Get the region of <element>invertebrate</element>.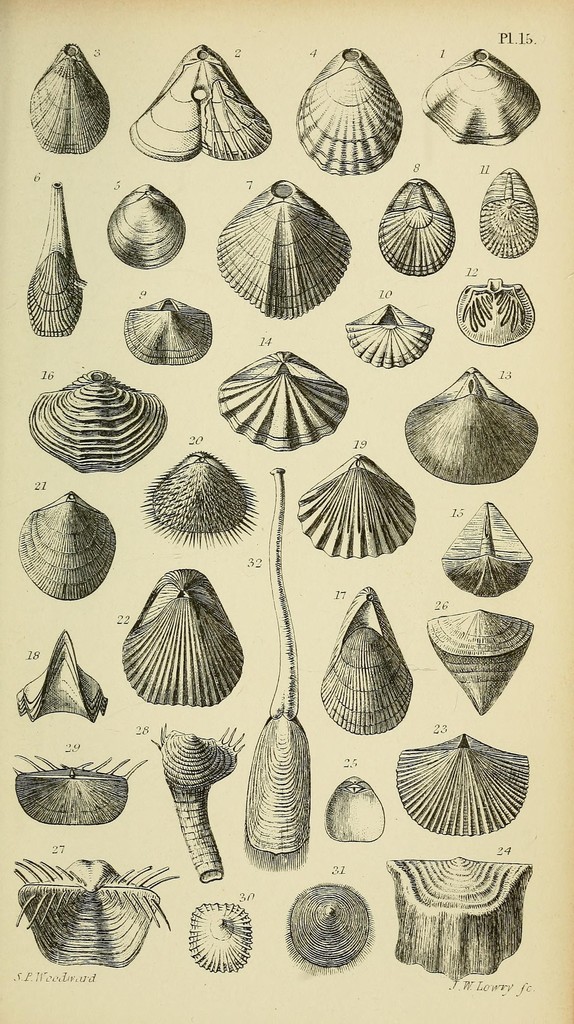
[19, 493, 117, 605].
